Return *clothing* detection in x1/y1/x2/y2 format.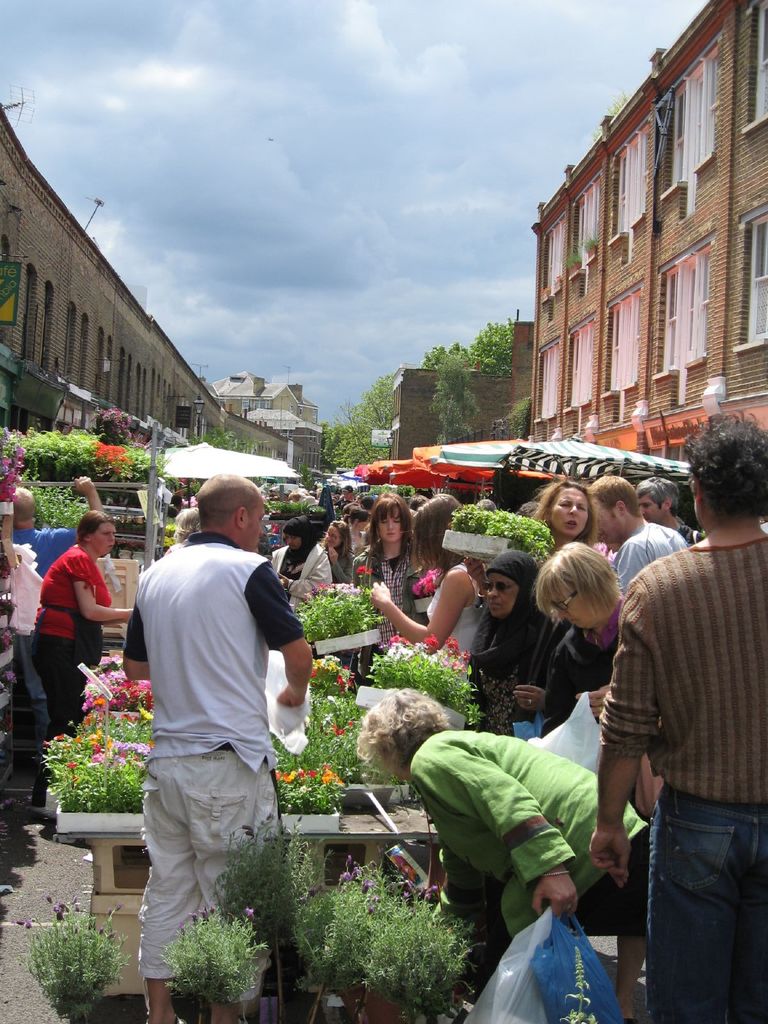
116/531/307/970.
